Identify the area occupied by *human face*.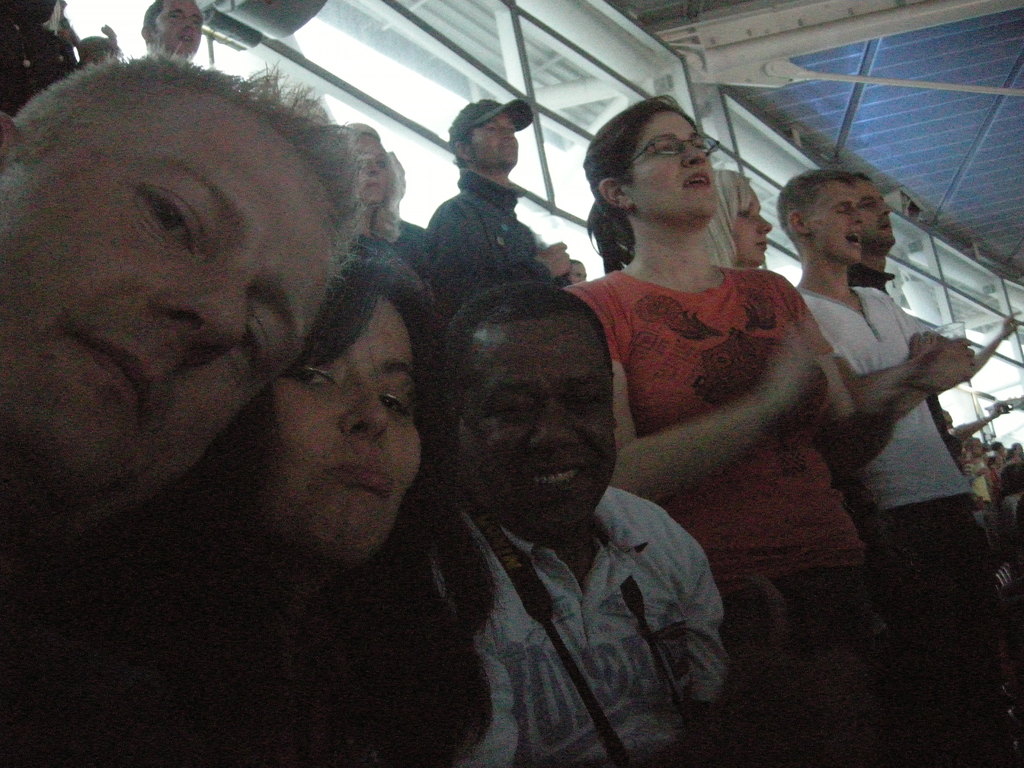
Area: 863:178:890:249.
